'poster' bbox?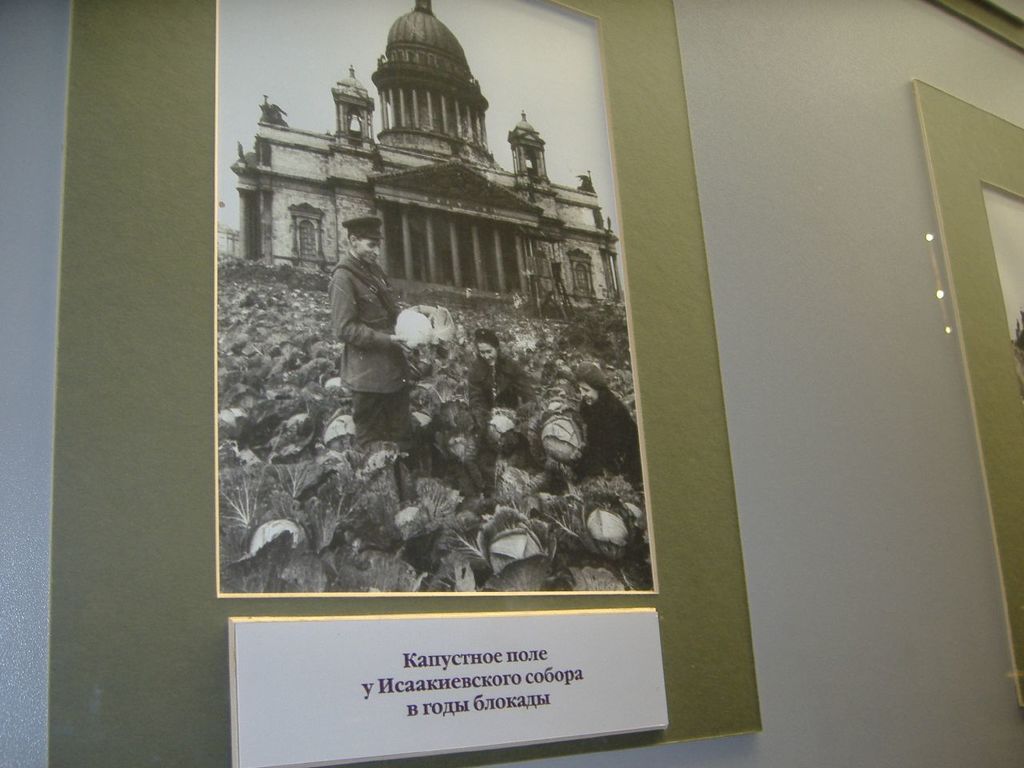
231:615:663:766
